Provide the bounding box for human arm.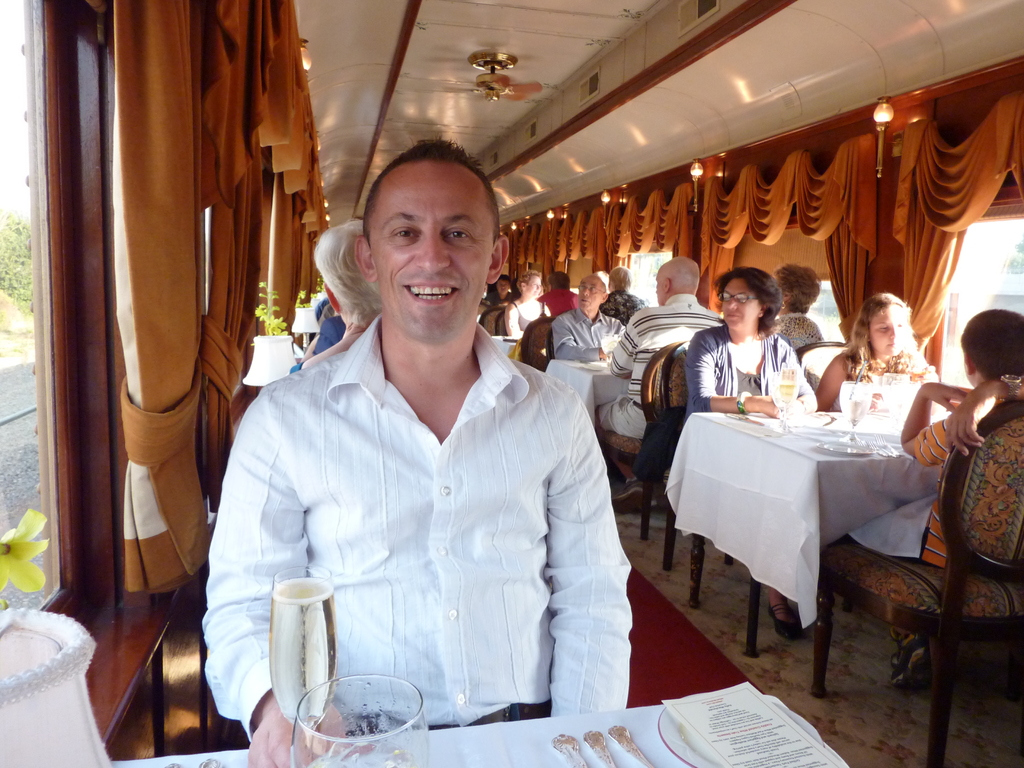
208:394:348:764.
